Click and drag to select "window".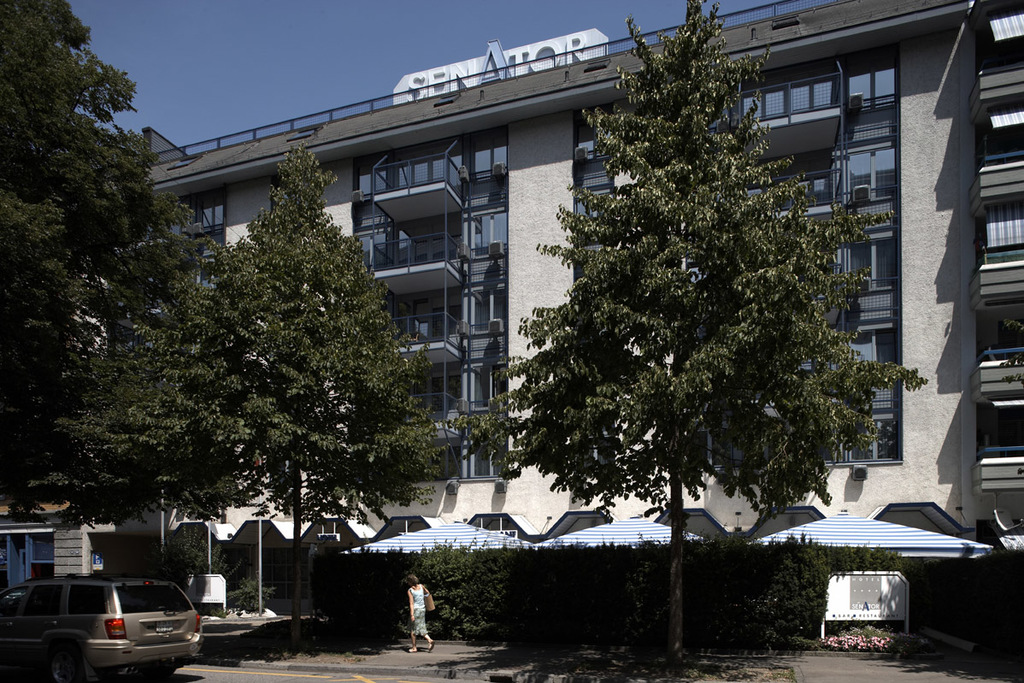
Selection: 200/190/221/231.
